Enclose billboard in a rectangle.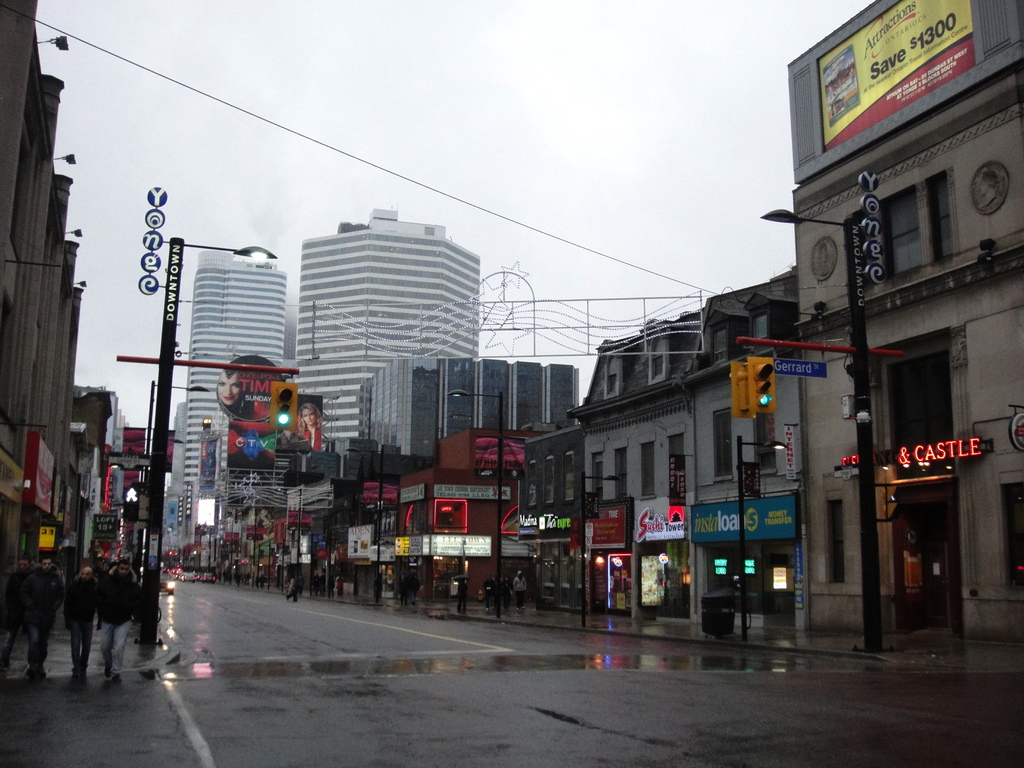
[225, 428, 280, 472].
